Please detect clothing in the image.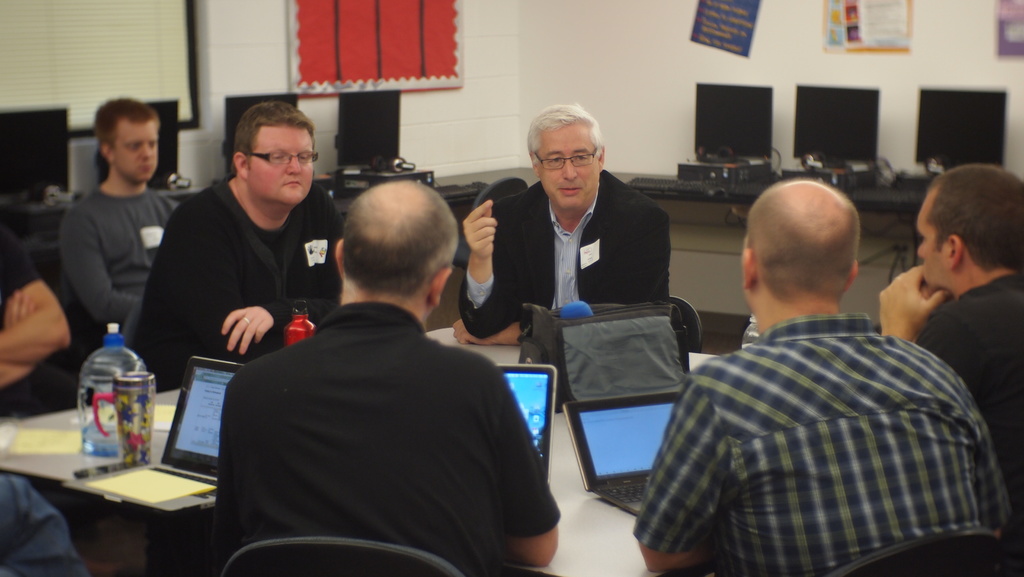
BBox(0, 229, 83, 419).
